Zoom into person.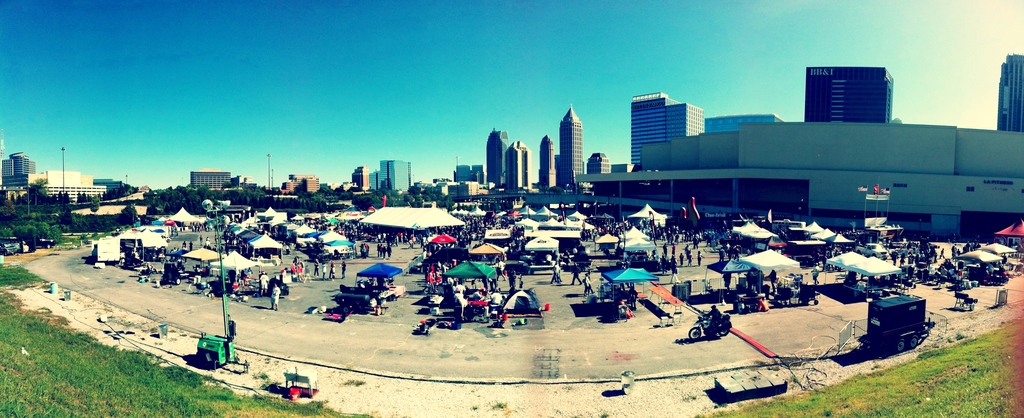
Zoom target: pyautogui.locateOnScreen(701, 302, 722, 331).
